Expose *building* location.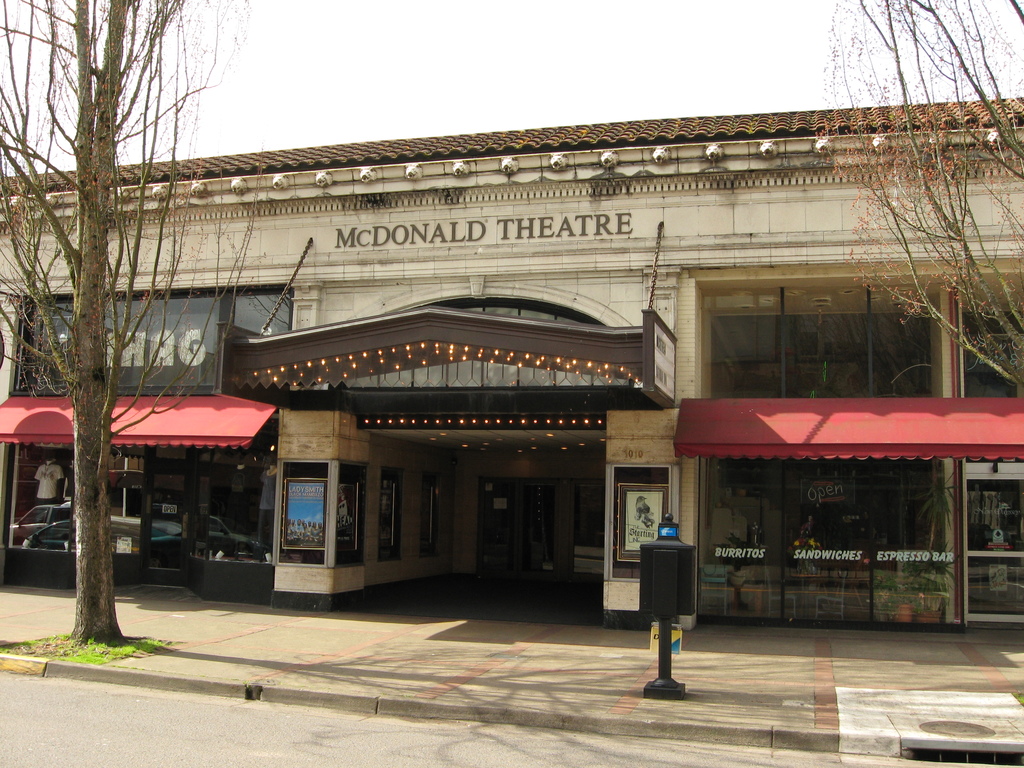
Exposed at (0, 95, 1023, 636).
